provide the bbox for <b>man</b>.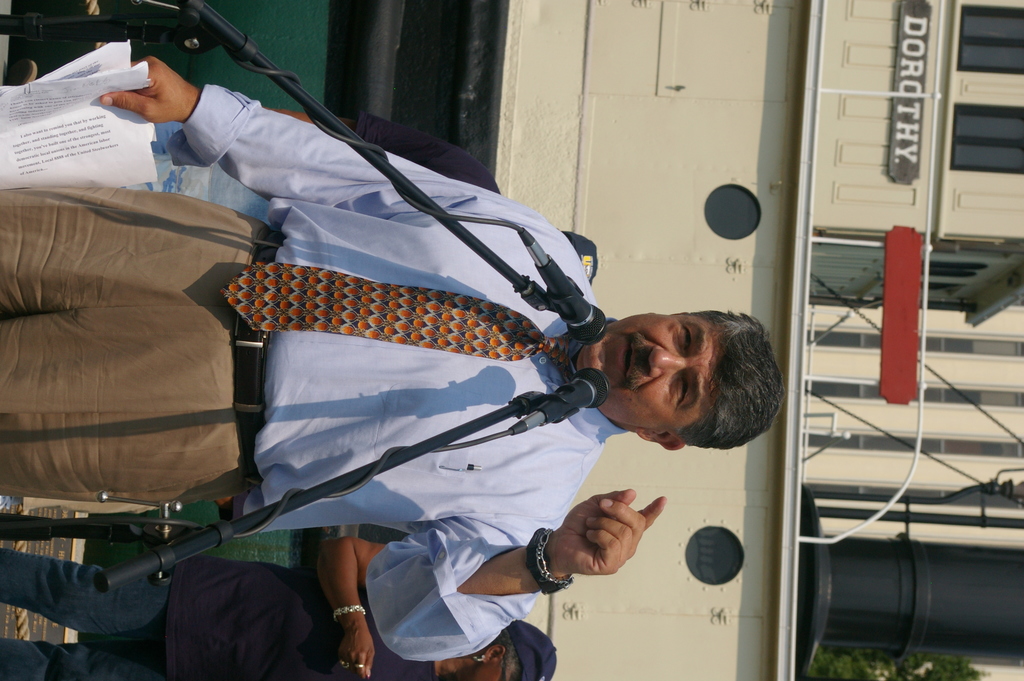
bbox(2, 549, 559, 680).
